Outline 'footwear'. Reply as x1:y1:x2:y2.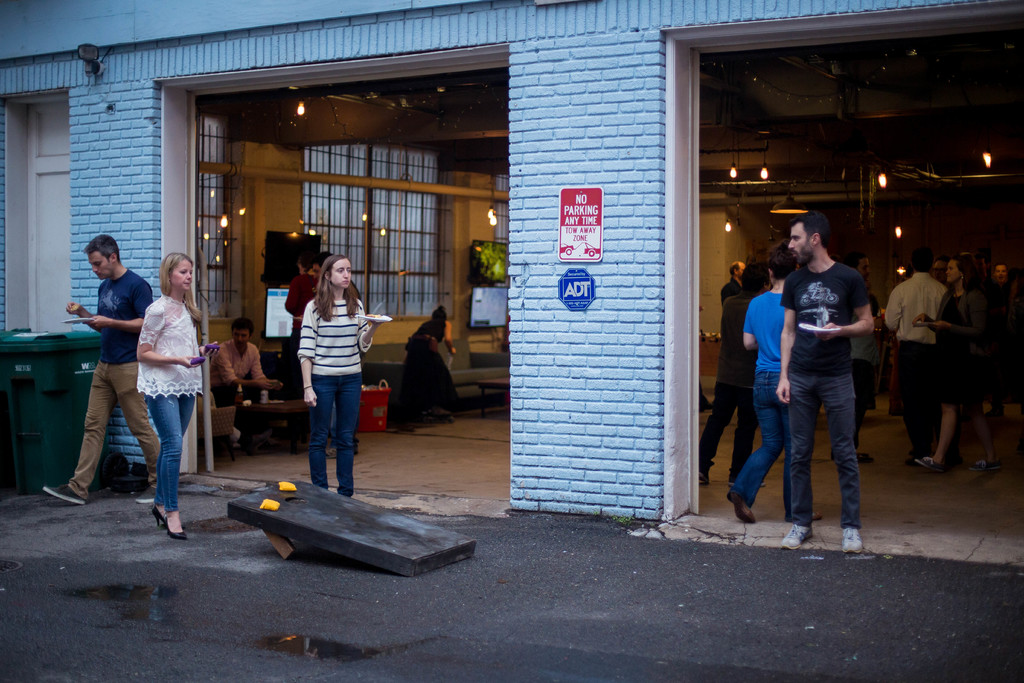
724:493:759:529.
